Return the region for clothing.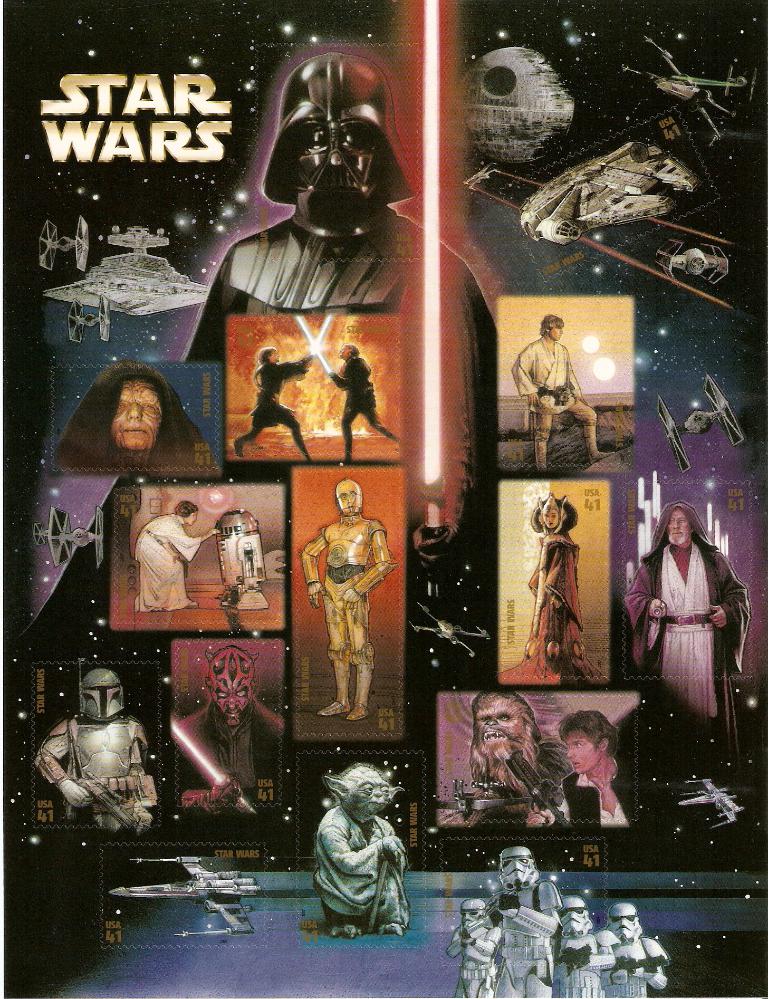
{"x1": 241, "y1": 356, "x2": 309, "y2": 458}.
